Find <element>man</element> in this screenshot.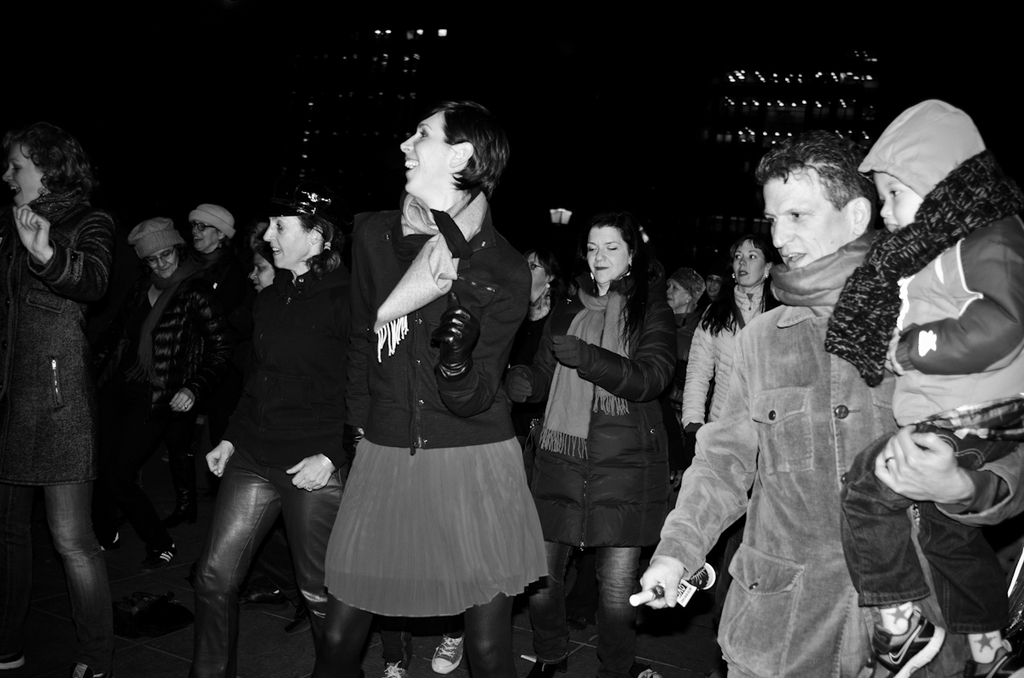
The bounding box for <element>man</element> is (x1=637, y1=130, x2=1023, y2=677).
